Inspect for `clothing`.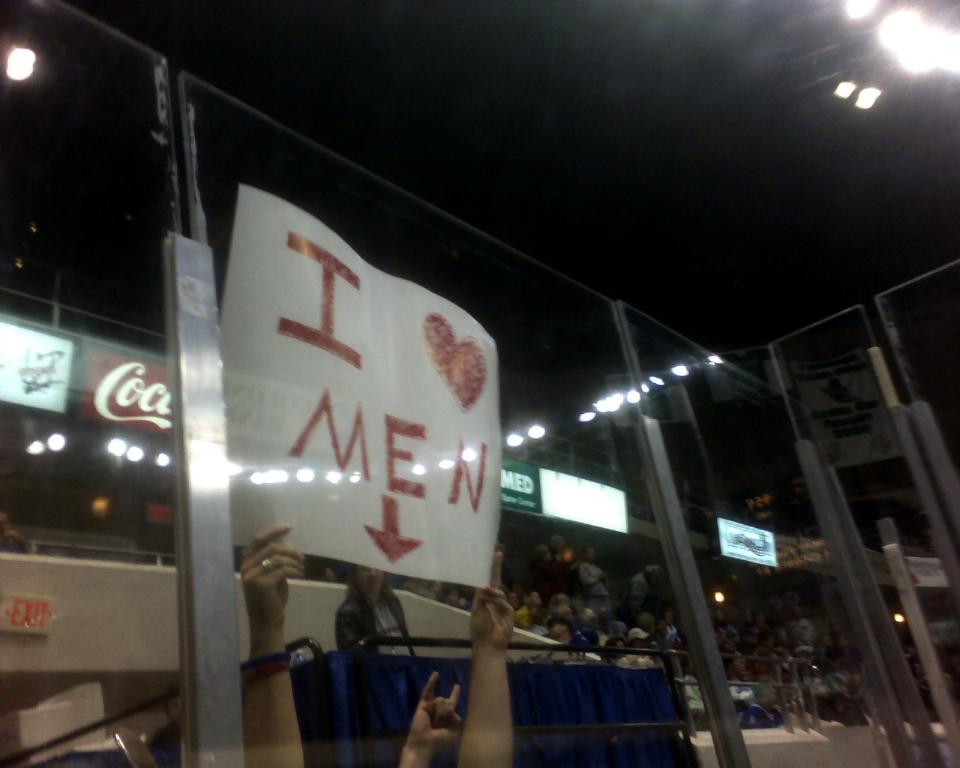
Inspection: 331 588 425 664.
